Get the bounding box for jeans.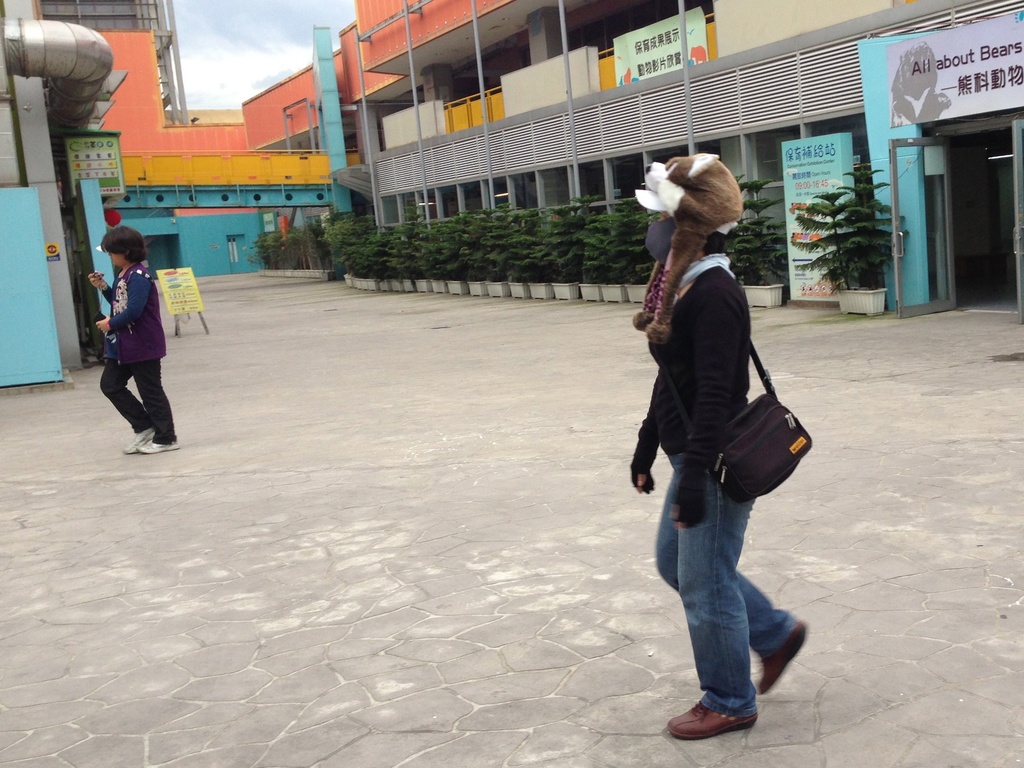
x1=100, y1=362, x2=175, y2=435.
